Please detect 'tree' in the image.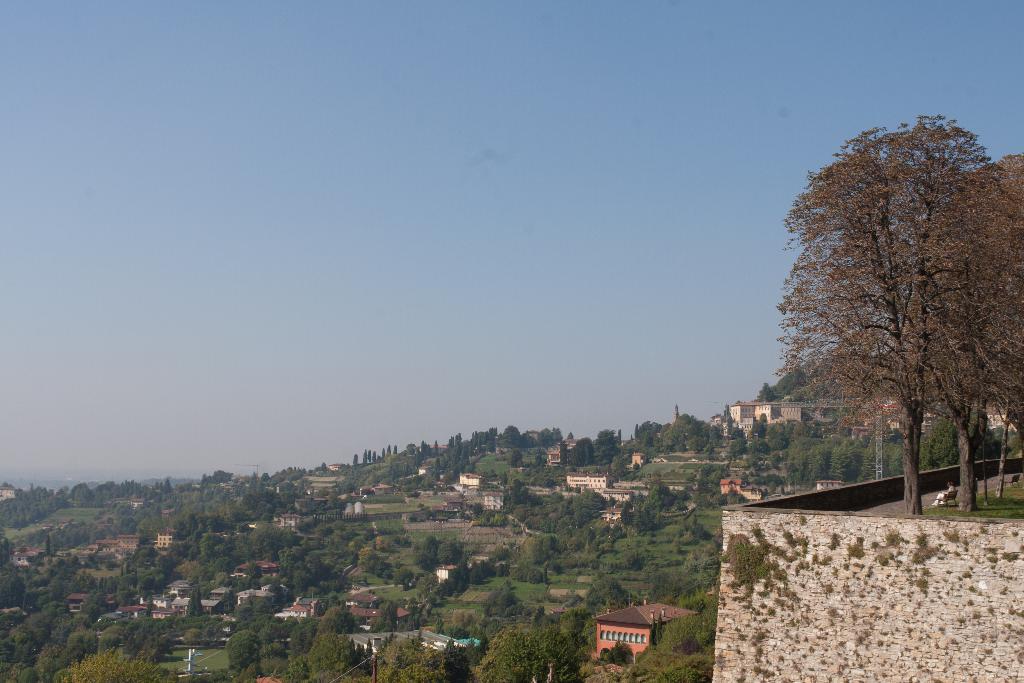
[627,509,658,533].
